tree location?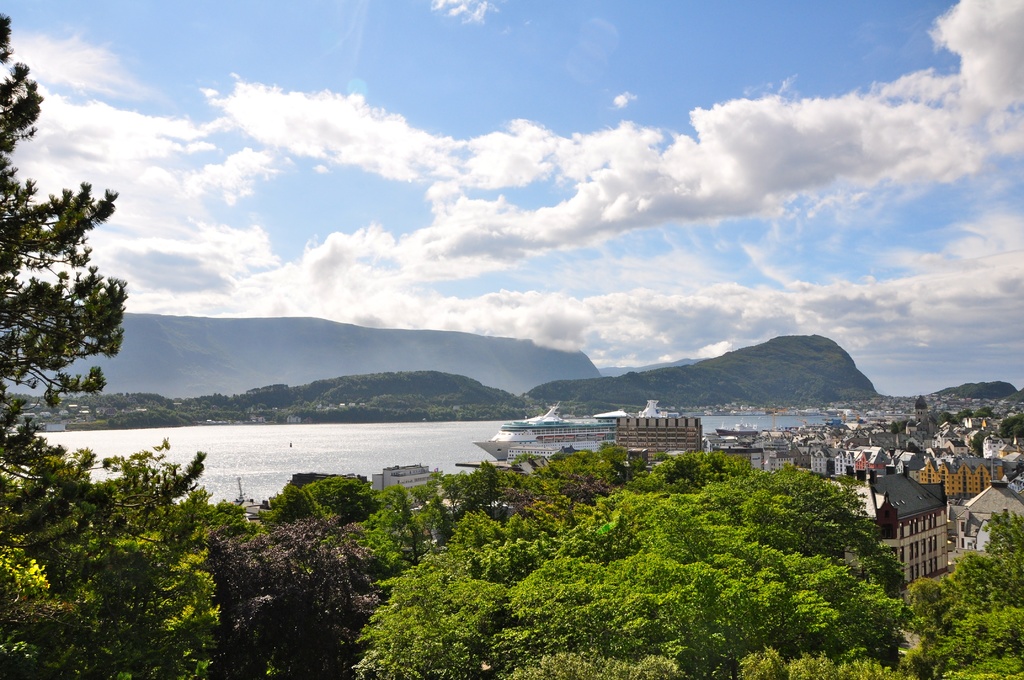
rect(901, 509, 1023, 679)
